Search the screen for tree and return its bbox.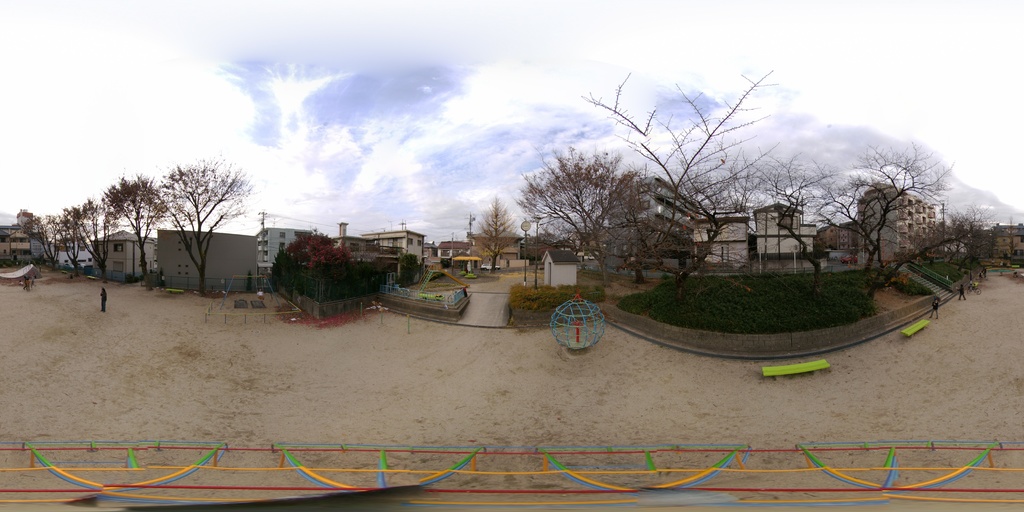
Found: <bbox>575, 67, 778, 301</bbox>.
